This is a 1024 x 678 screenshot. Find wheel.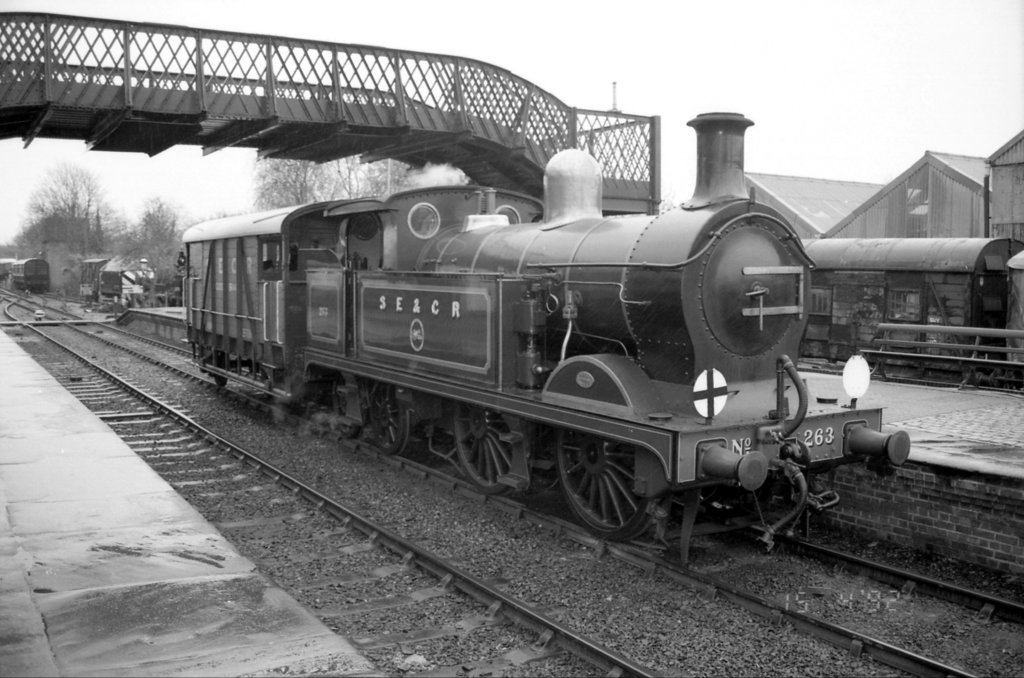
Bounding box: rect(367, 378, 406, 450).
